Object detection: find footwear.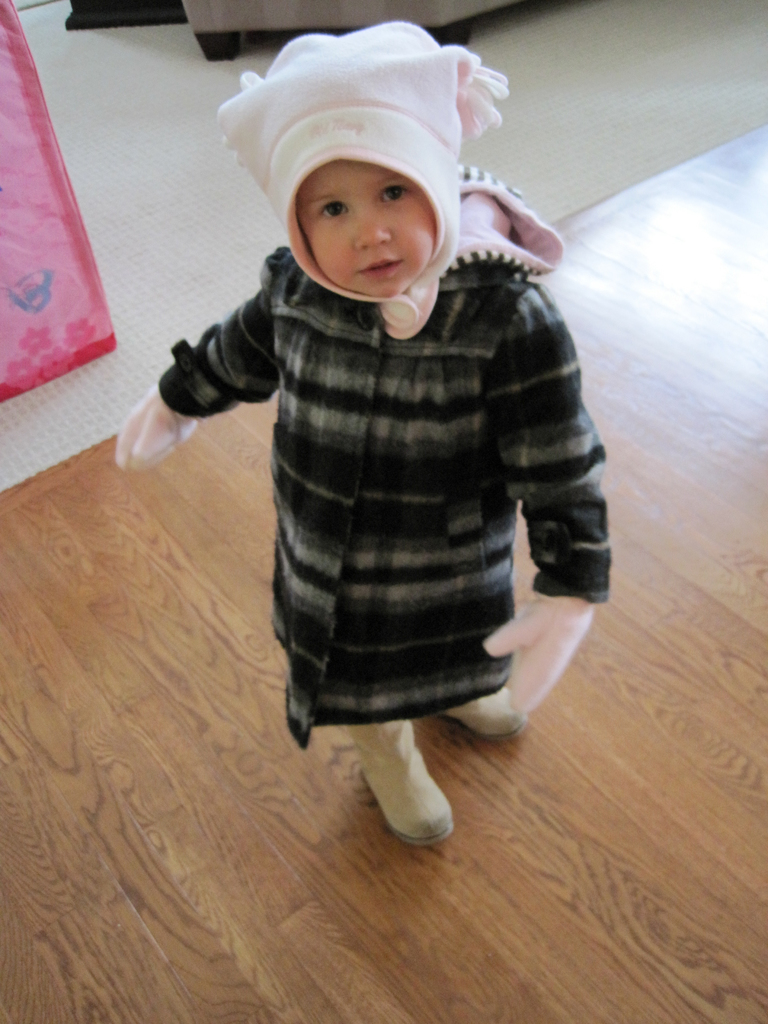
bbox(349, 731, 476, 855).
